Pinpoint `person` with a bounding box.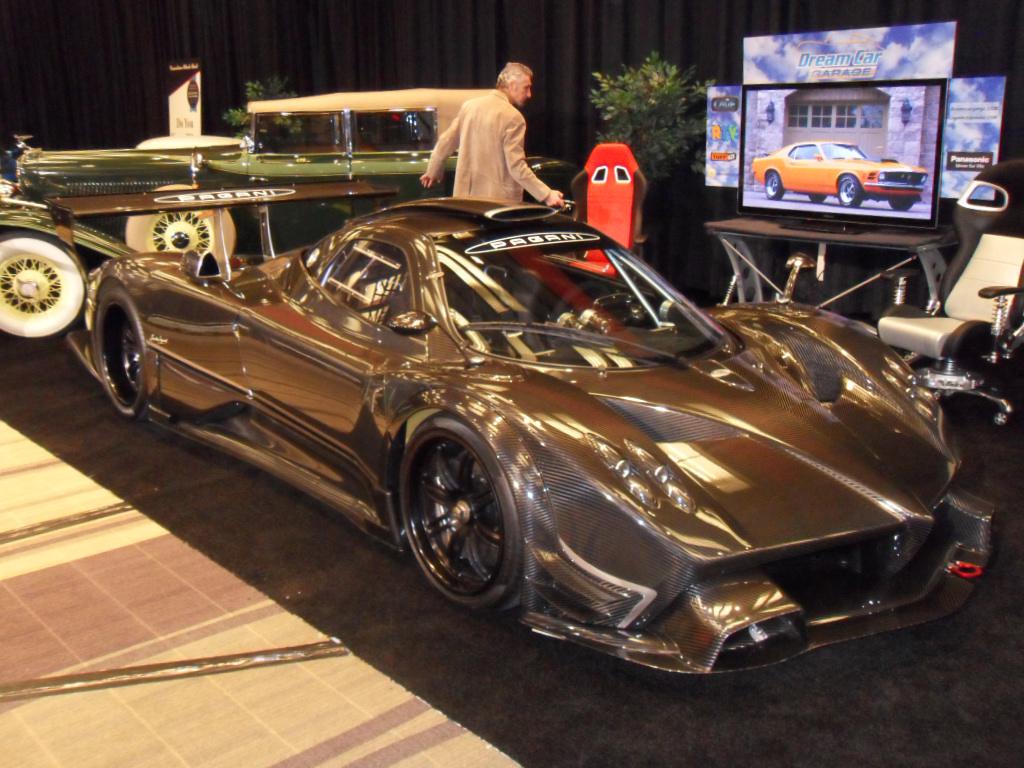
select_region(413, 62, 562, 210).
